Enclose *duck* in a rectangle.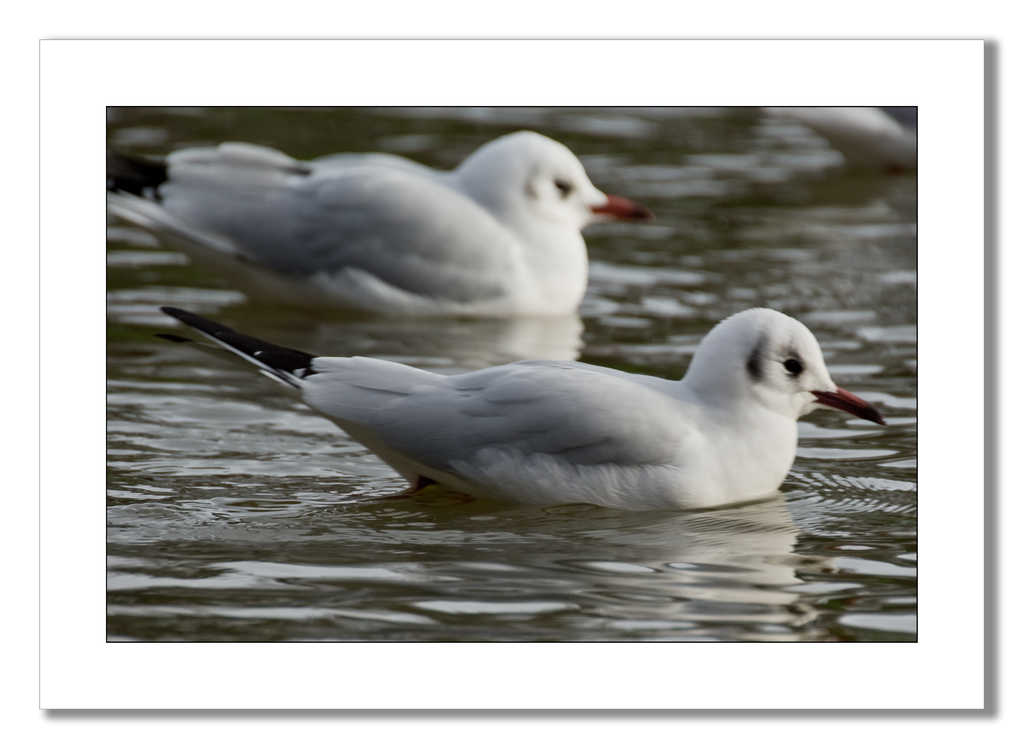
rect(102, 133, 651, 325).
